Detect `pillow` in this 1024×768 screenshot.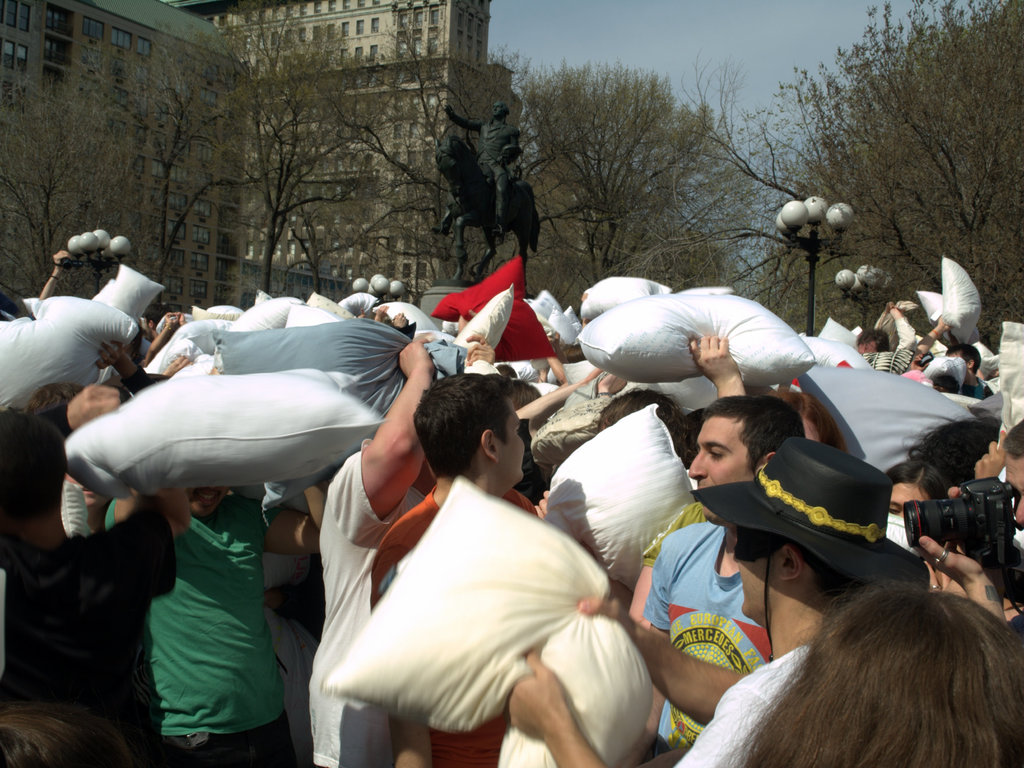
Detection: {"left": 936, "top": 247, "right": 980, "bottom": 338}.
